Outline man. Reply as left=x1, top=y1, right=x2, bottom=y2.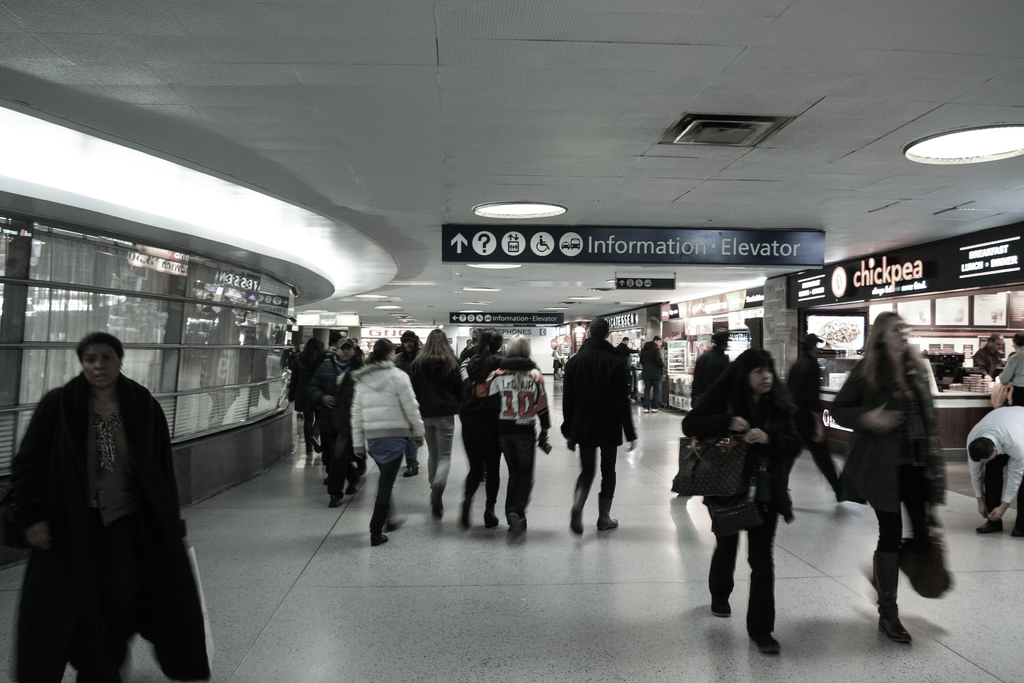
left=691, top=331, right=730, bottom=415.
